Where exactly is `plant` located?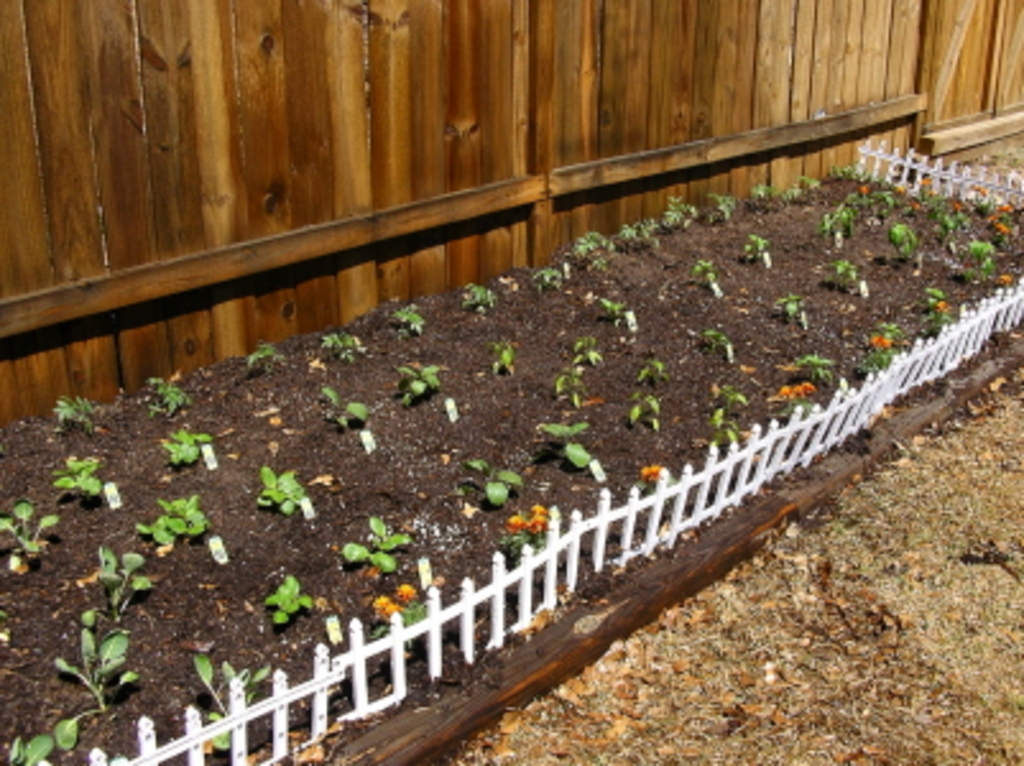
Its bounding box is bbox=[56, 444, 102, 500].
